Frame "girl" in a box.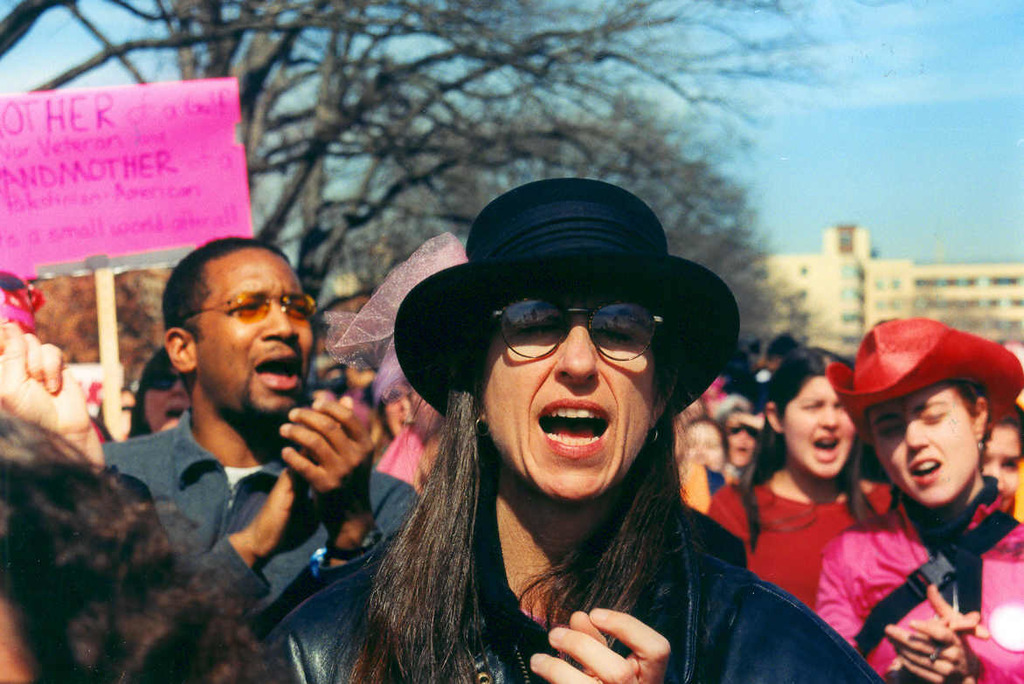
135,348,186,436.
